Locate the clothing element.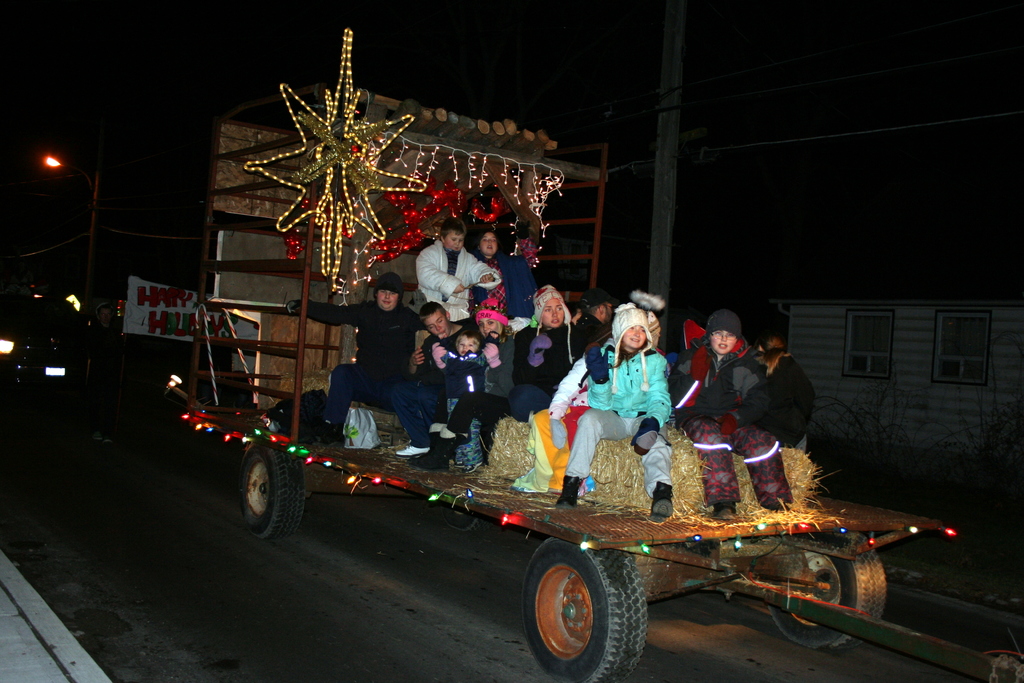
Element bbox: (506, 319, 589, 431).
